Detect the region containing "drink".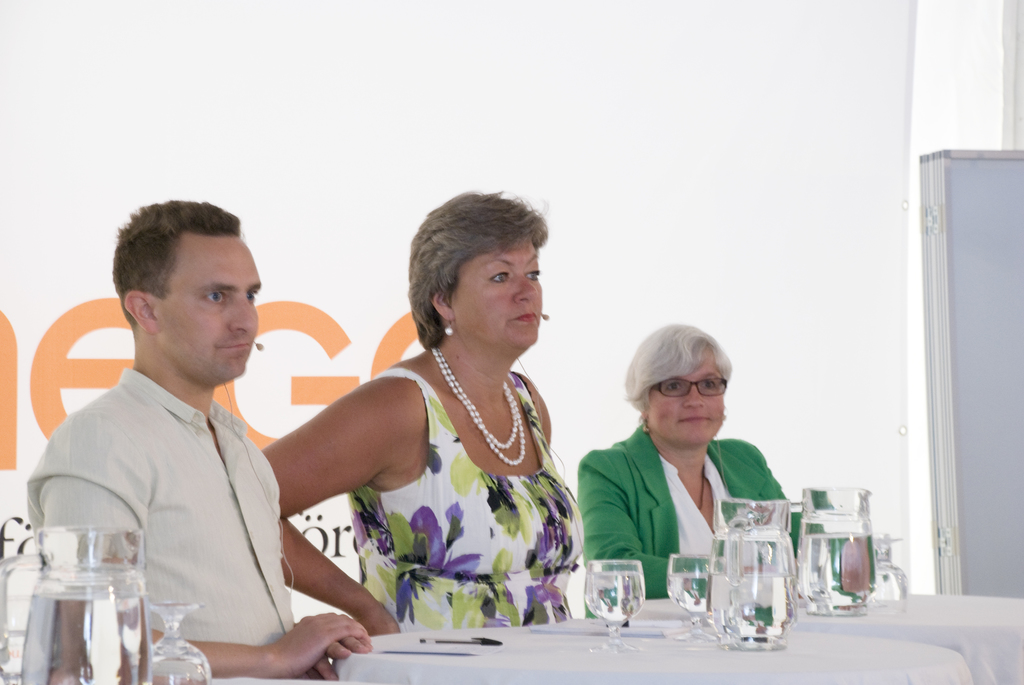
{"left": 584, "top": 571, "right": 646, "bottom": 618}.
